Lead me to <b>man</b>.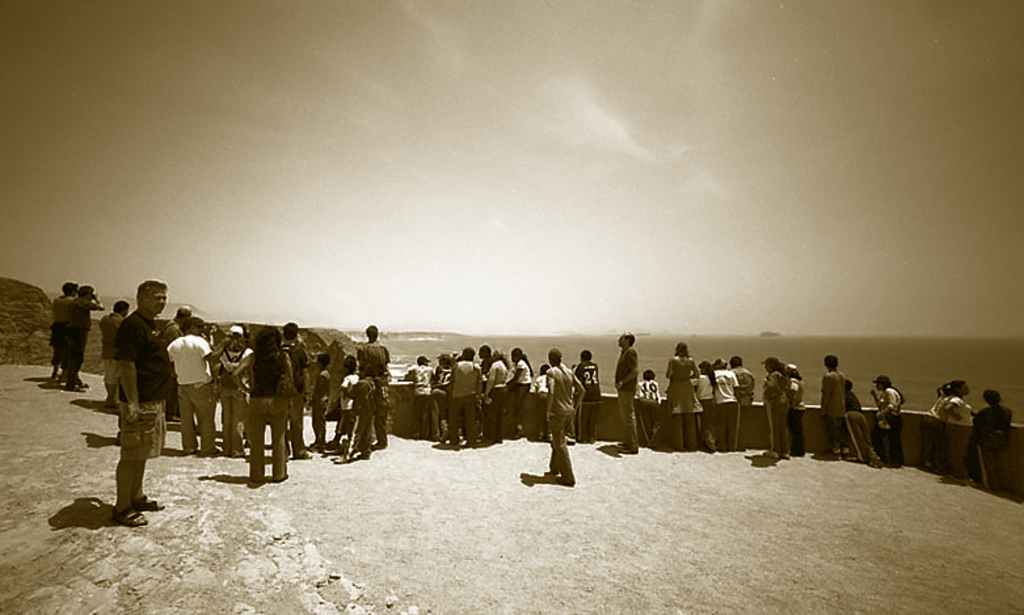
Lead to <region>728, 353, 757, 401</region>.
